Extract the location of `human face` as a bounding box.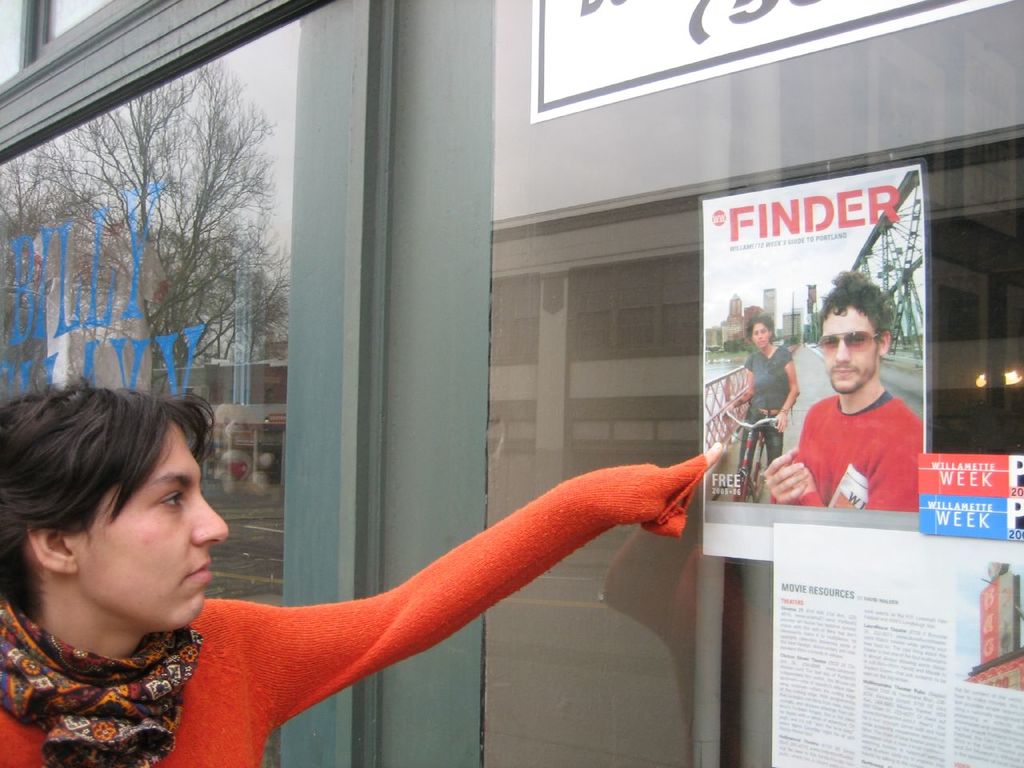
[left=822, top=303, right=878, bottom=389].
